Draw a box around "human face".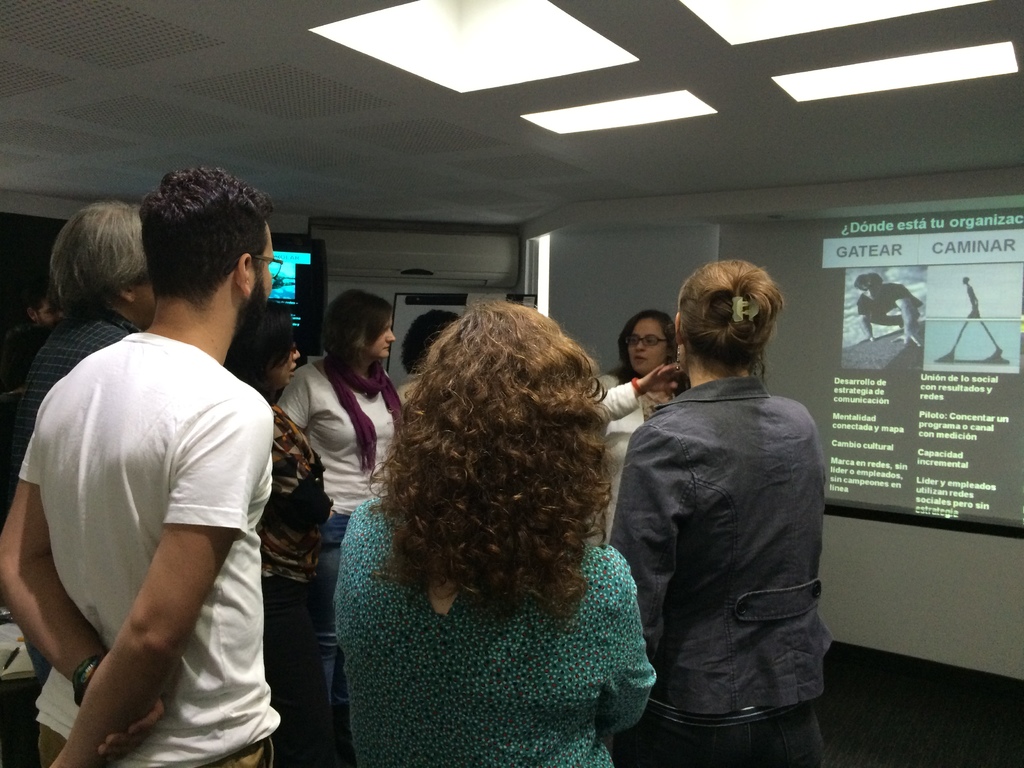
628/320/671/378.
